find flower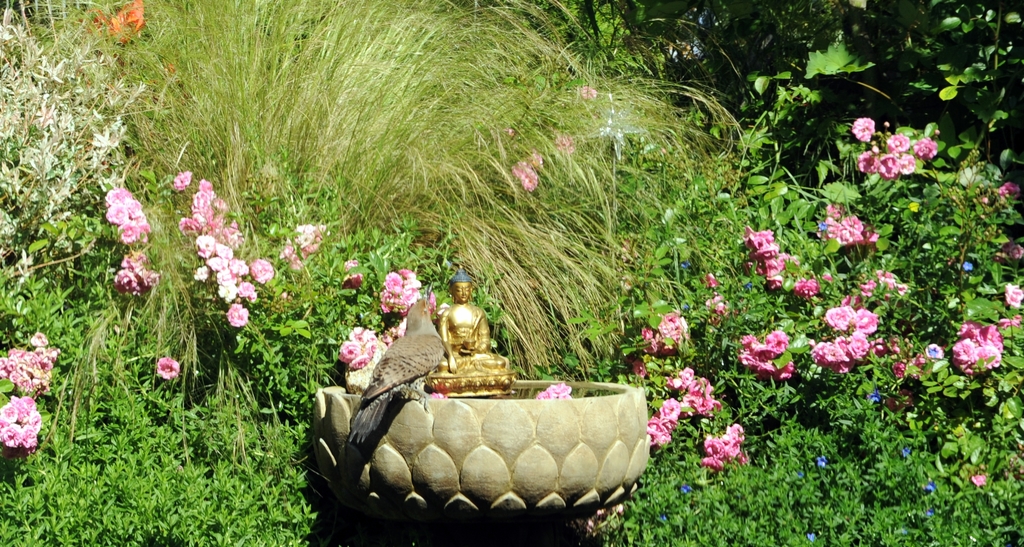
{"x1": 380, "y1": 264, "x2": 416, "y2": 315}
